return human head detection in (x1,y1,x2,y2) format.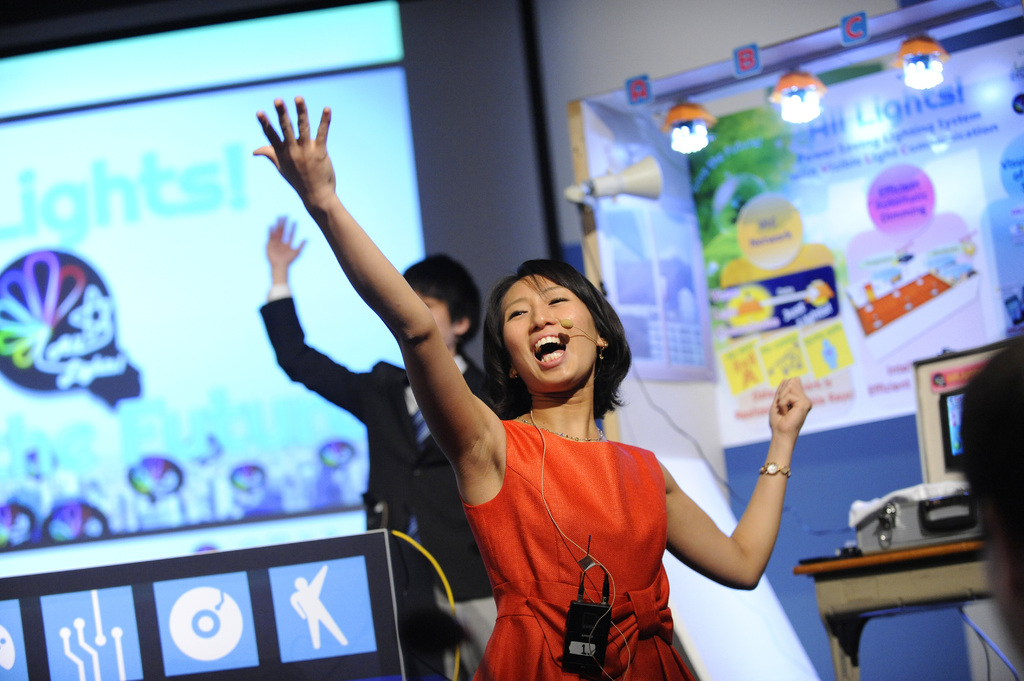
(479,247,637,405).
